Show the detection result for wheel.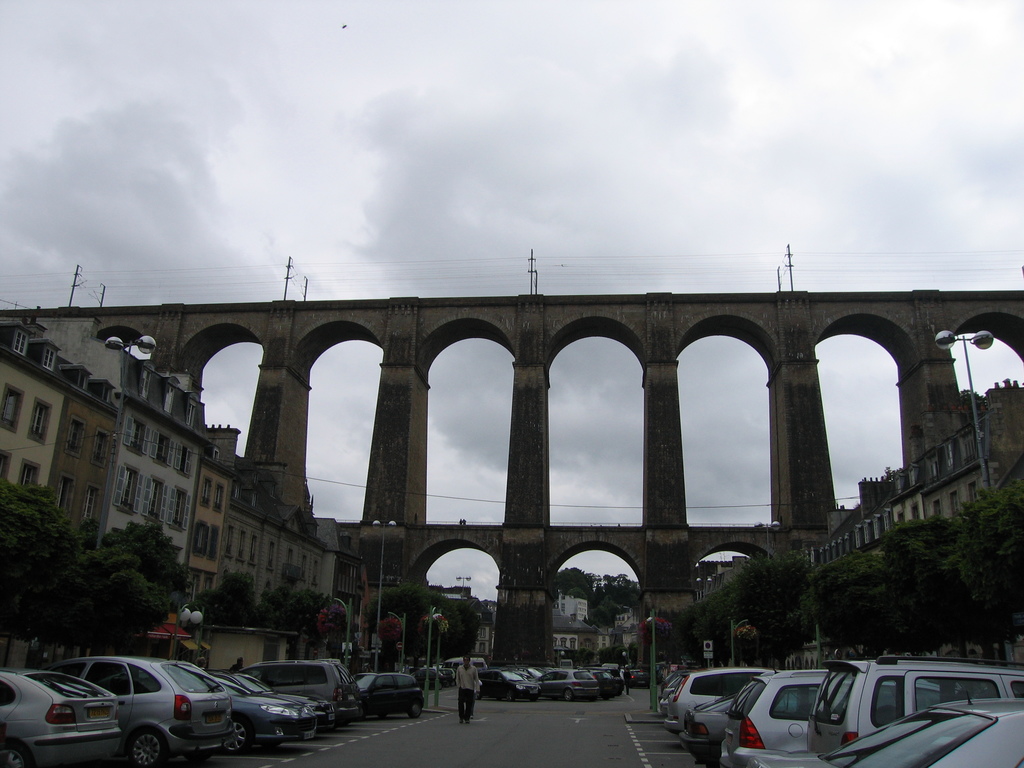
crop(505, 691, 514, 703).
